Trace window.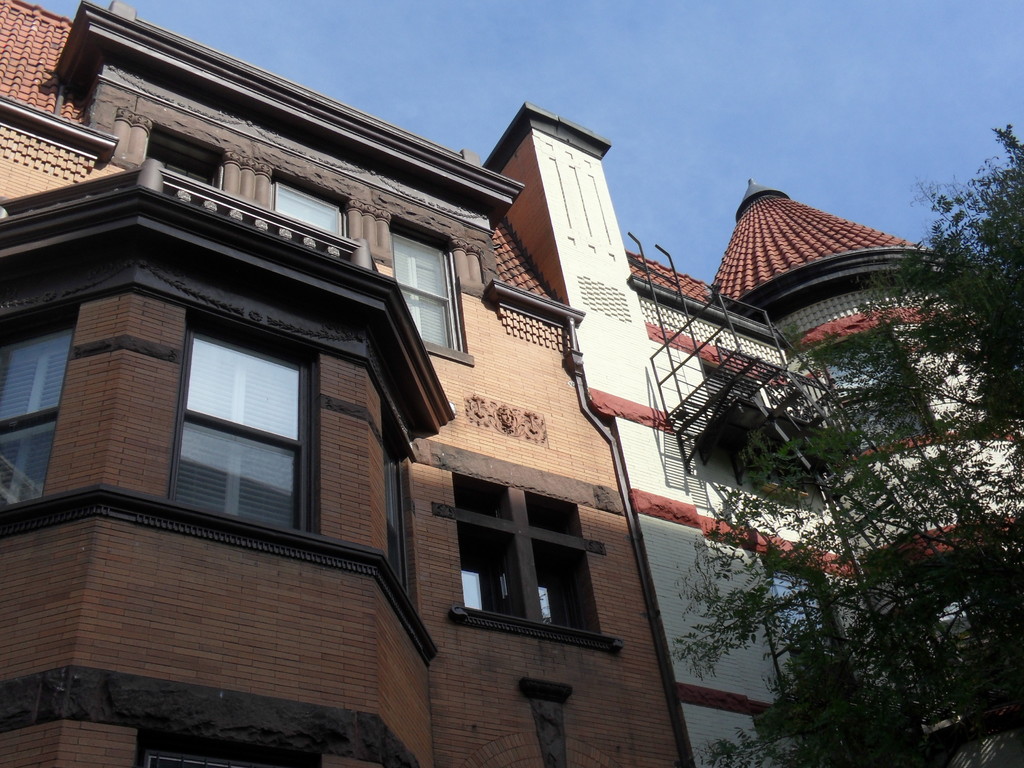
Traced to bbox=(396, 219, 467, 351).
